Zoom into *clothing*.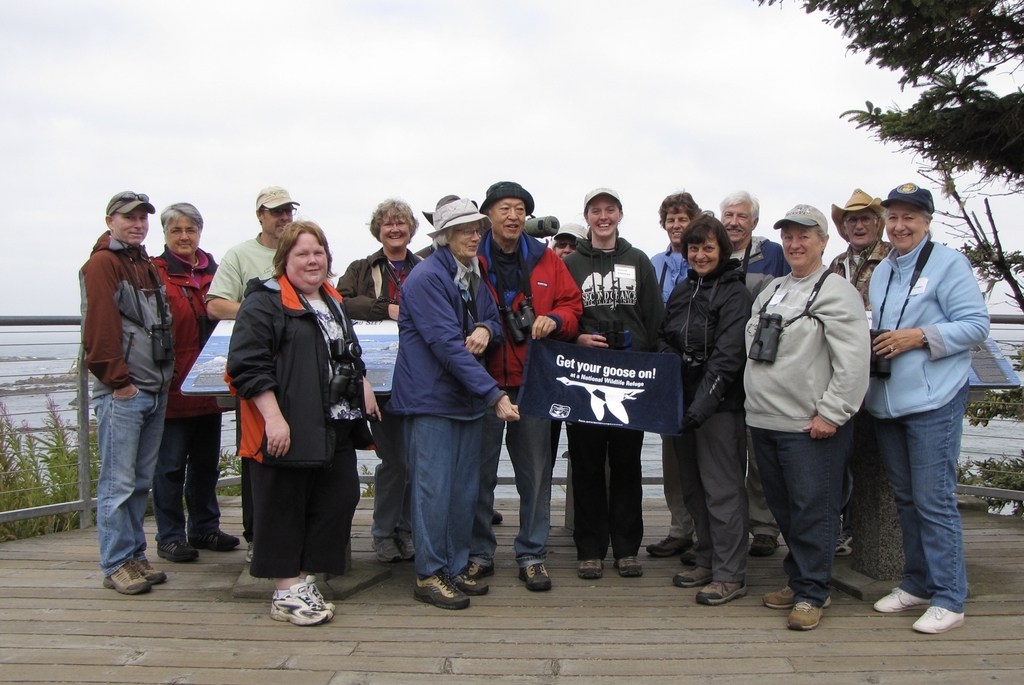
Zoom target: 206/226/286/536.
